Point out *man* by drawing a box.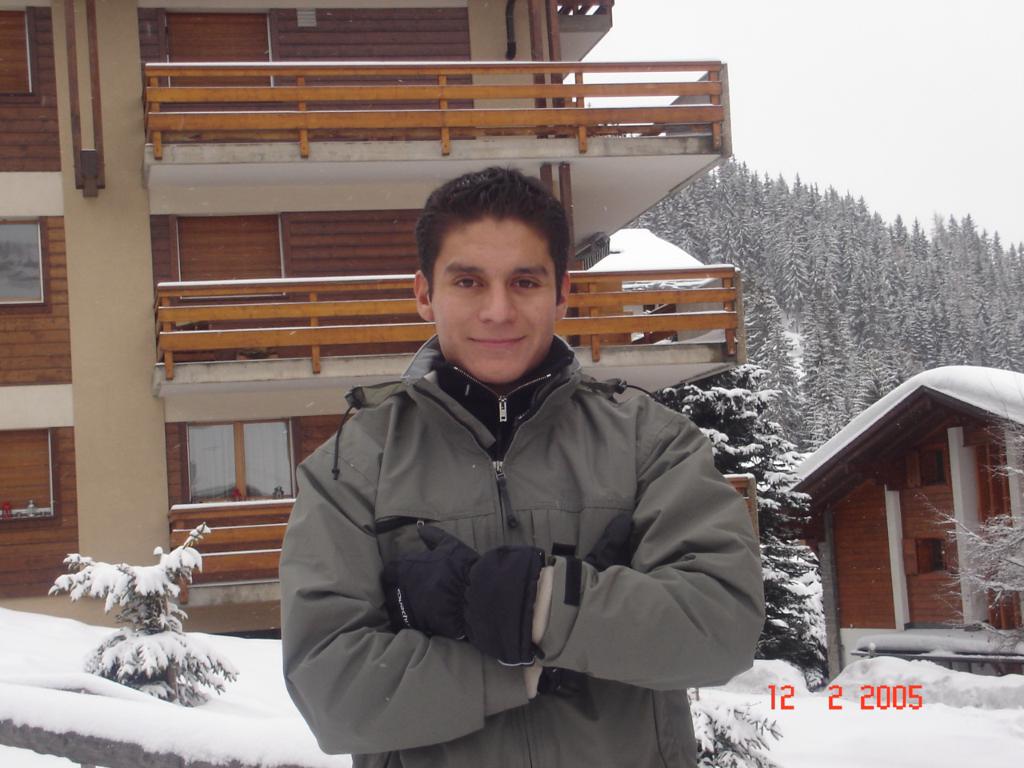
<bbox>268, 161, 764, 749</bbox>.
